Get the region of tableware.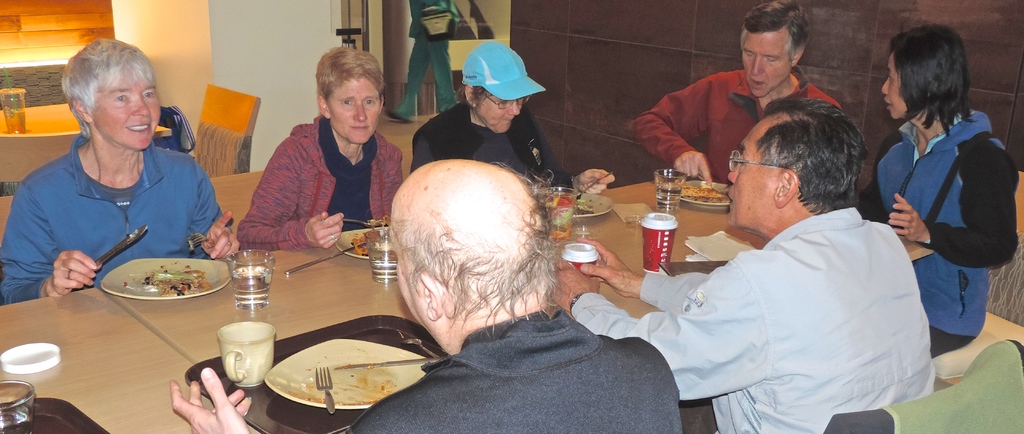
<bbox>361, 226, 402, 287</bbox>.
